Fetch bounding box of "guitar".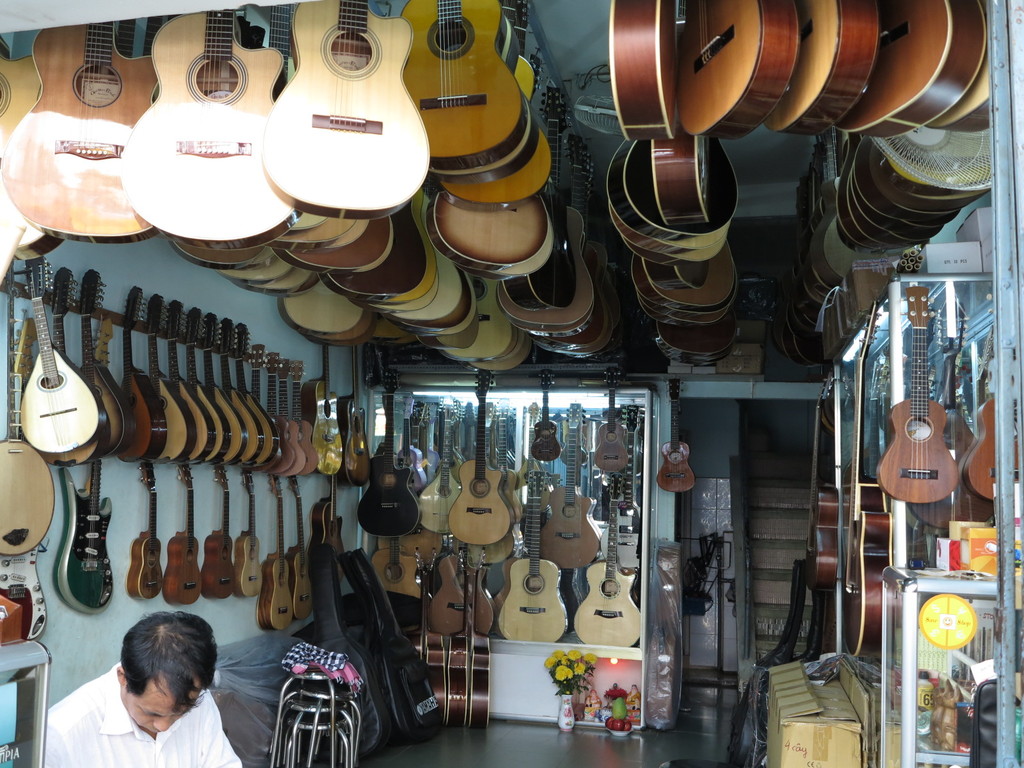
Bbox: [239, 321, 280, 472].
